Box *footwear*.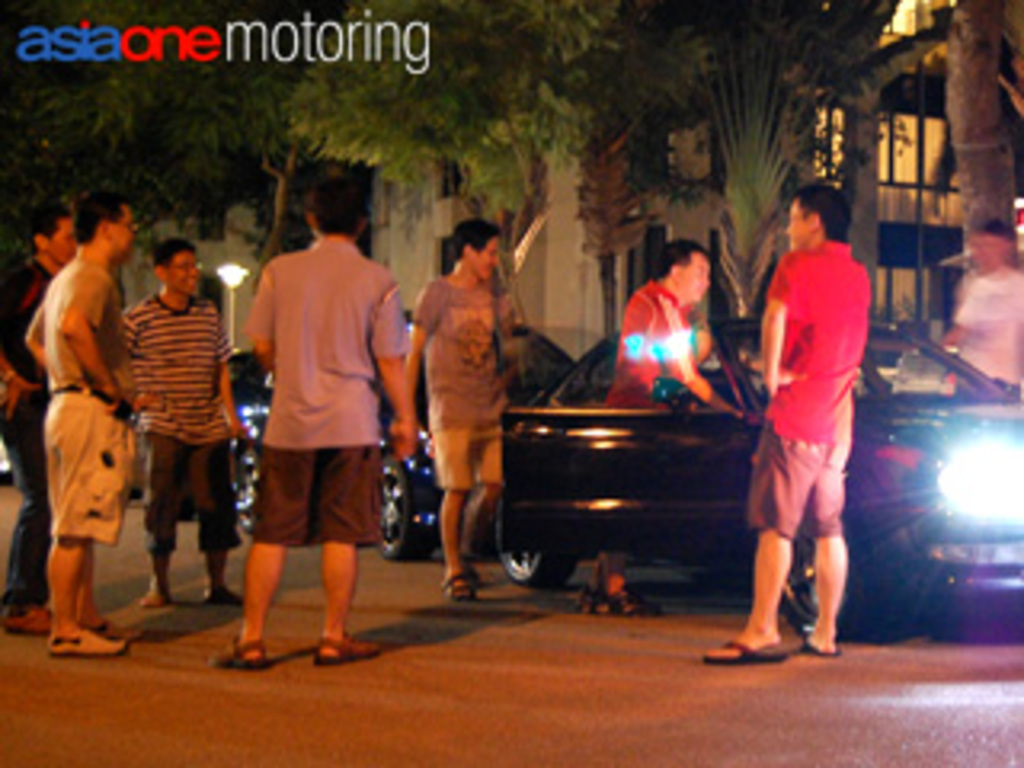
202, 582, 246, 605.
